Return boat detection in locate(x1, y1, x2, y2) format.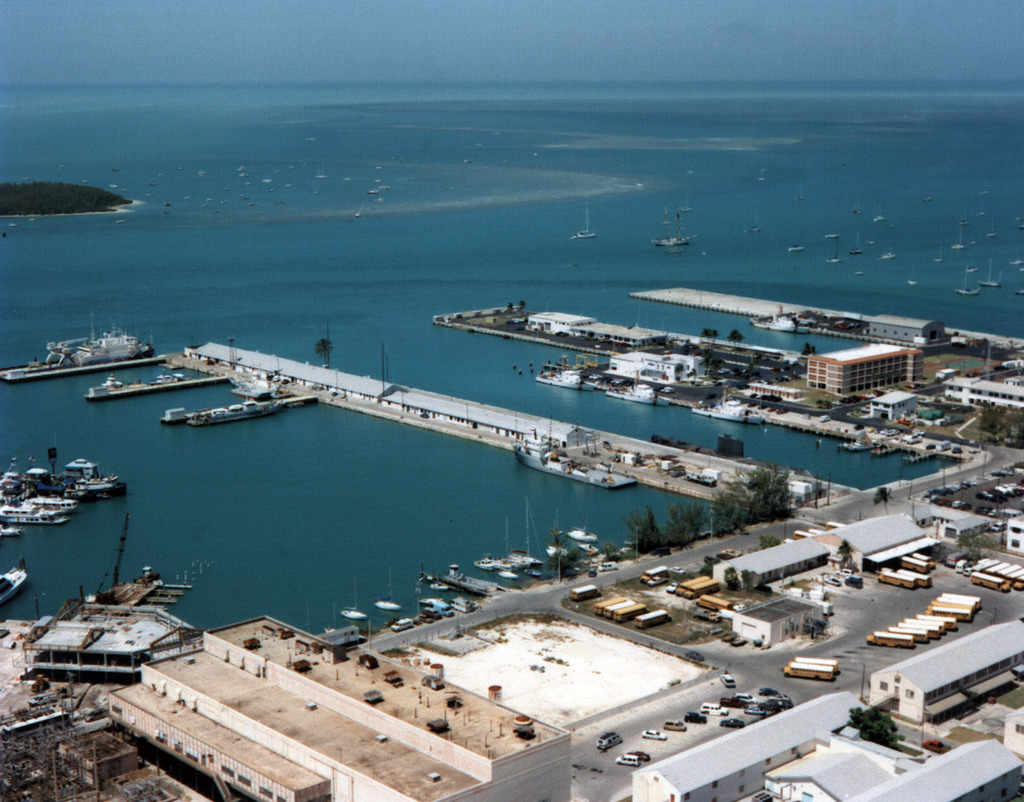
locate(983, 221, 994, 237).
